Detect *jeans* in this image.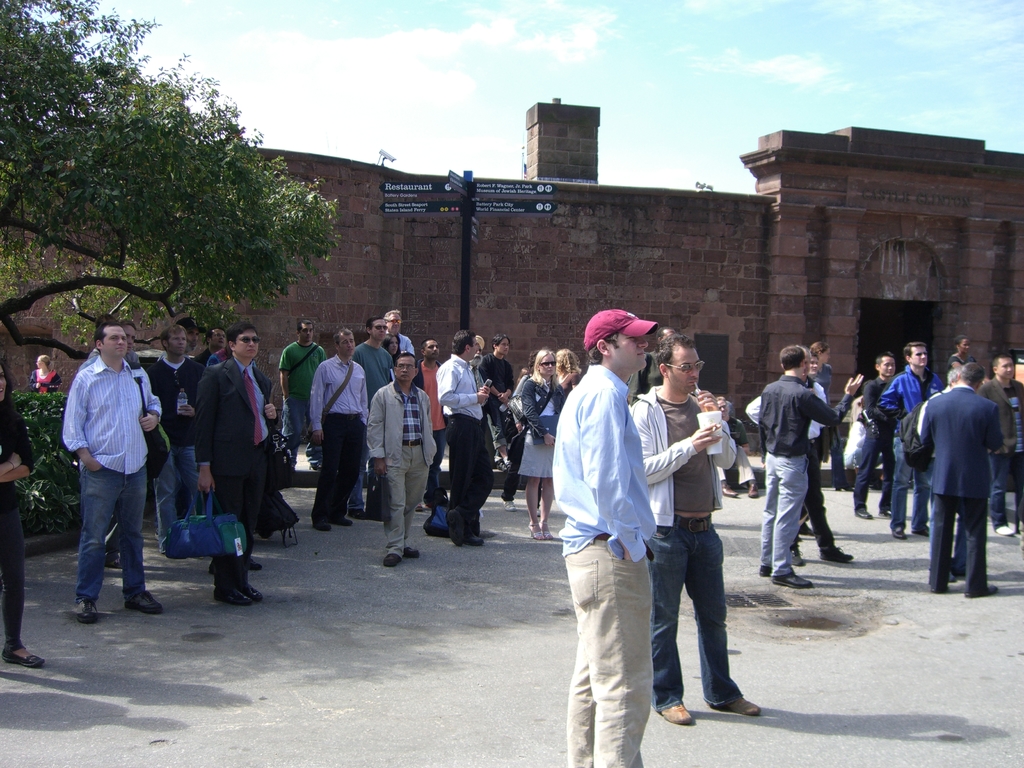
Detection: [154, 445, 199, 553].
